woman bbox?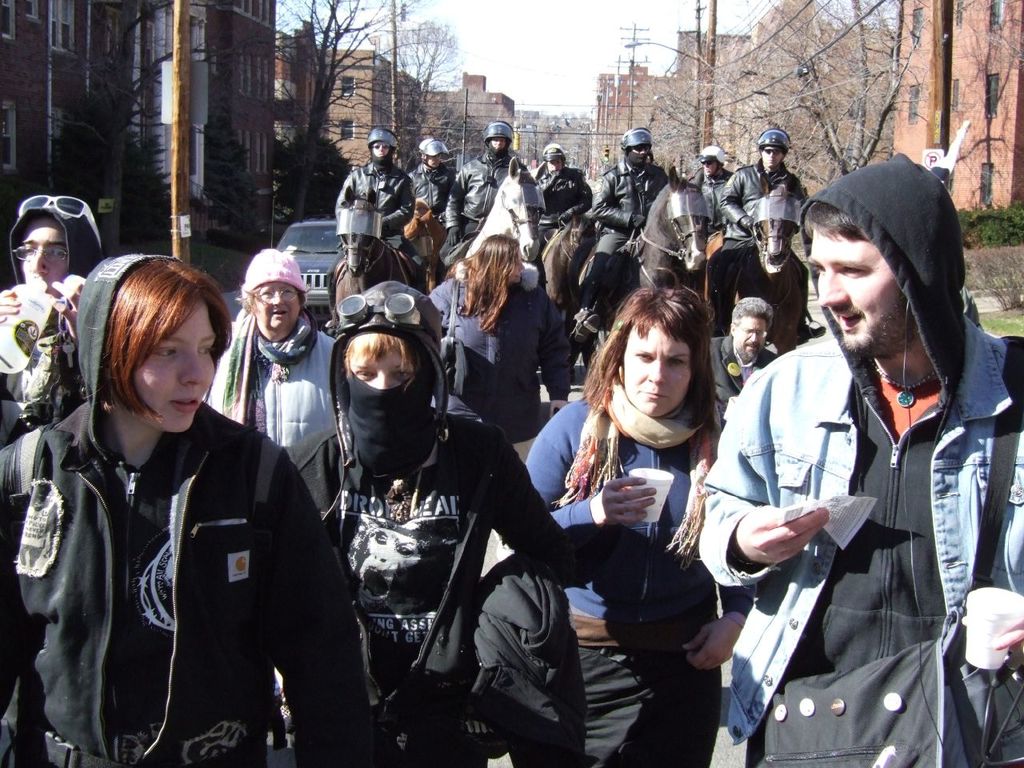
(x1=286, y1=282, x2=579, y2=767)
